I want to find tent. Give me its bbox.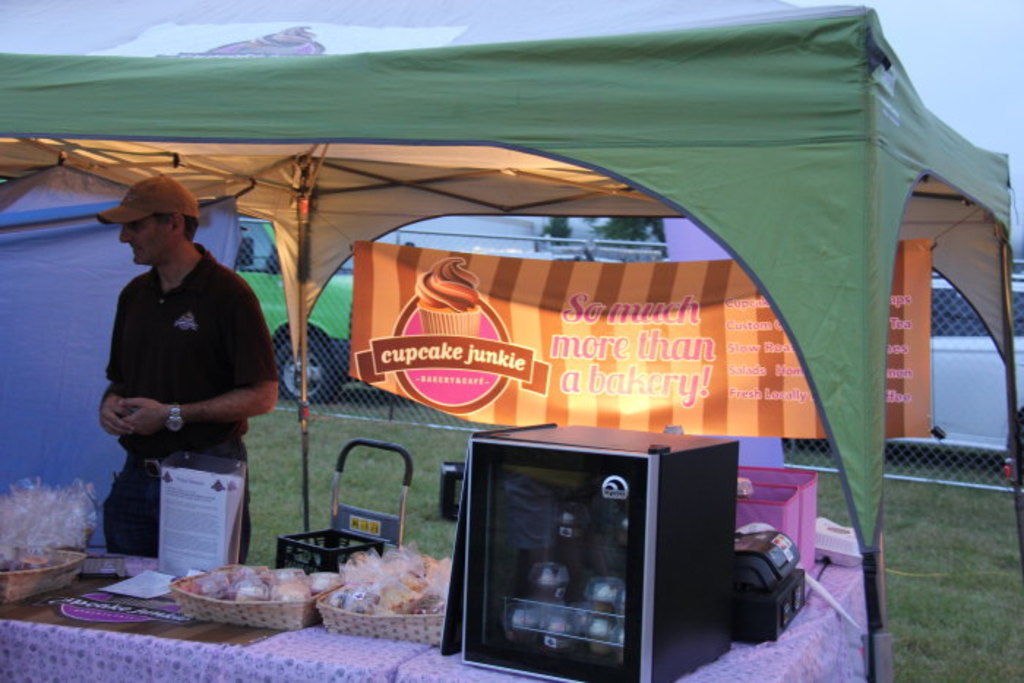
(x1=0, y1=0, x2=1023, y2=679).
